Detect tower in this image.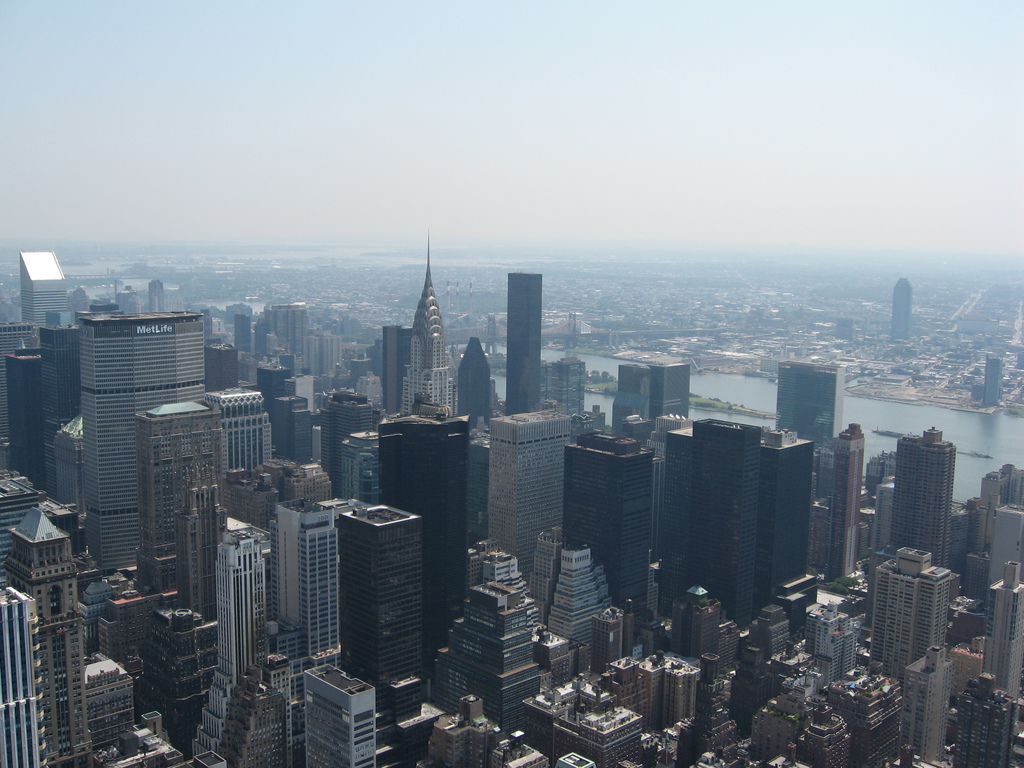
Detection: left=272, top=397, right=321, bottom=472.
